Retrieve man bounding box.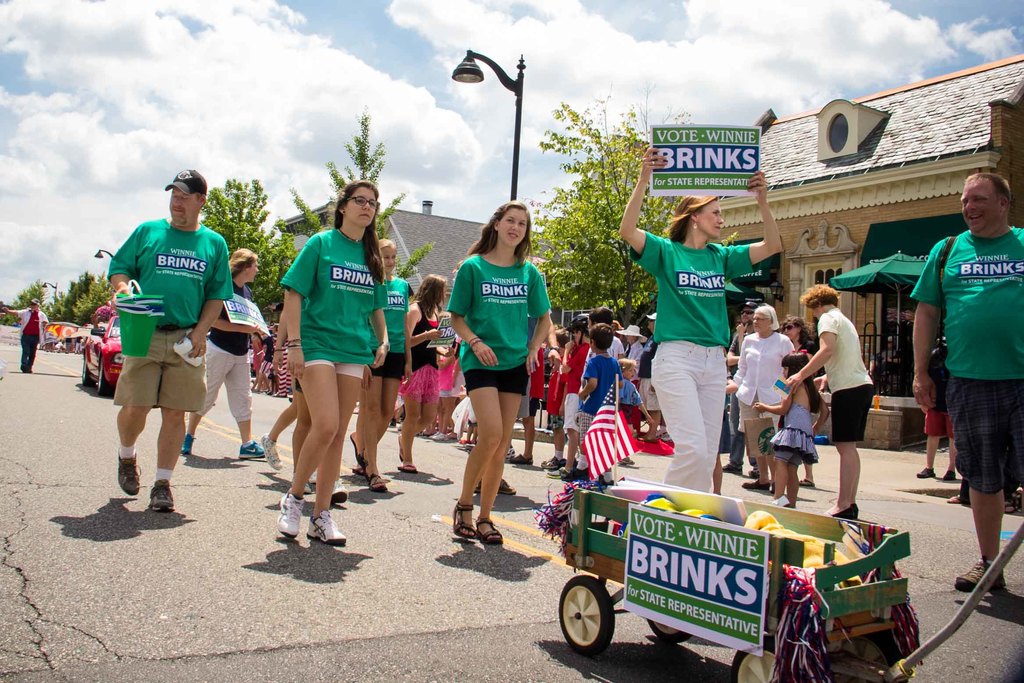
Bounding box: 870 338 902 377.
